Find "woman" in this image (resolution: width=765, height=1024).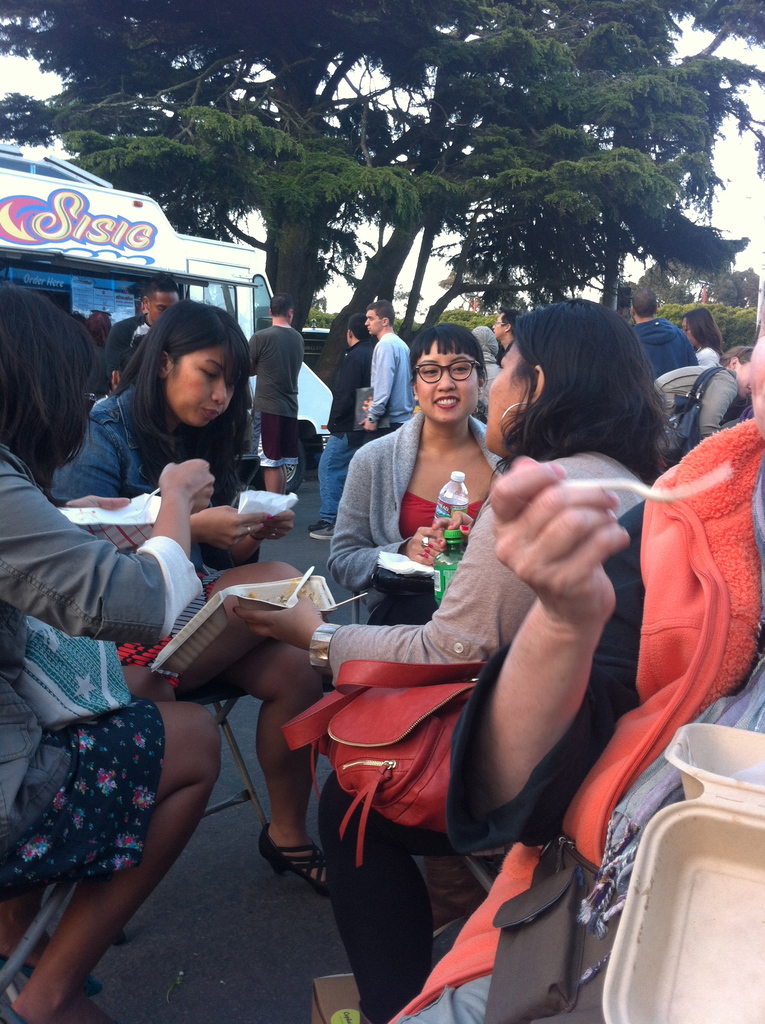
detection(682, 304, 721, 373).
